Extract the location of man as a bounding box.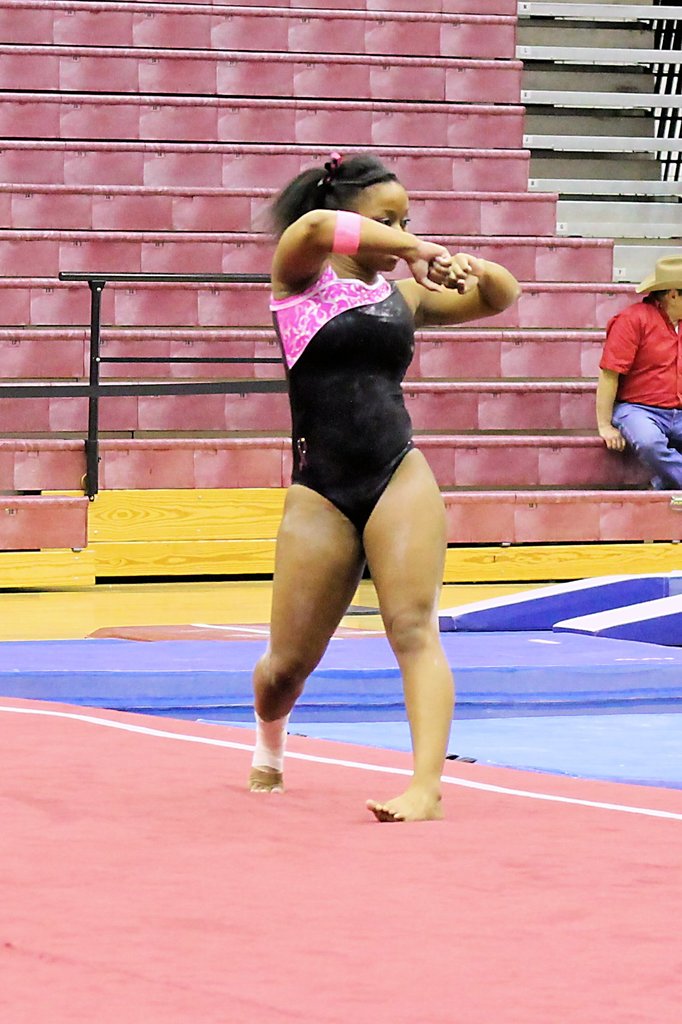
rect(595, 254, 681, 481).
